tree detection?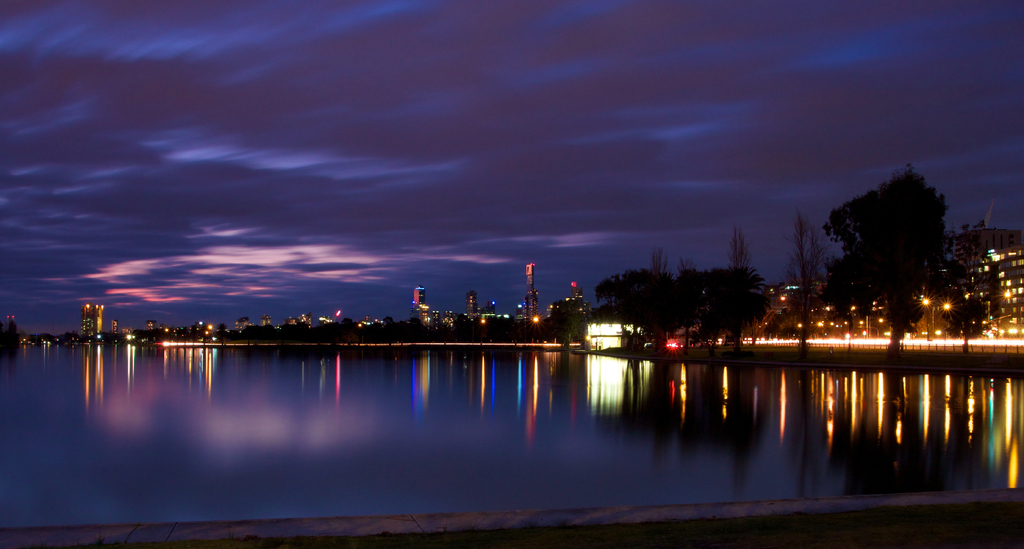
(x1=824, y1=149, x2=968, y2=347)
